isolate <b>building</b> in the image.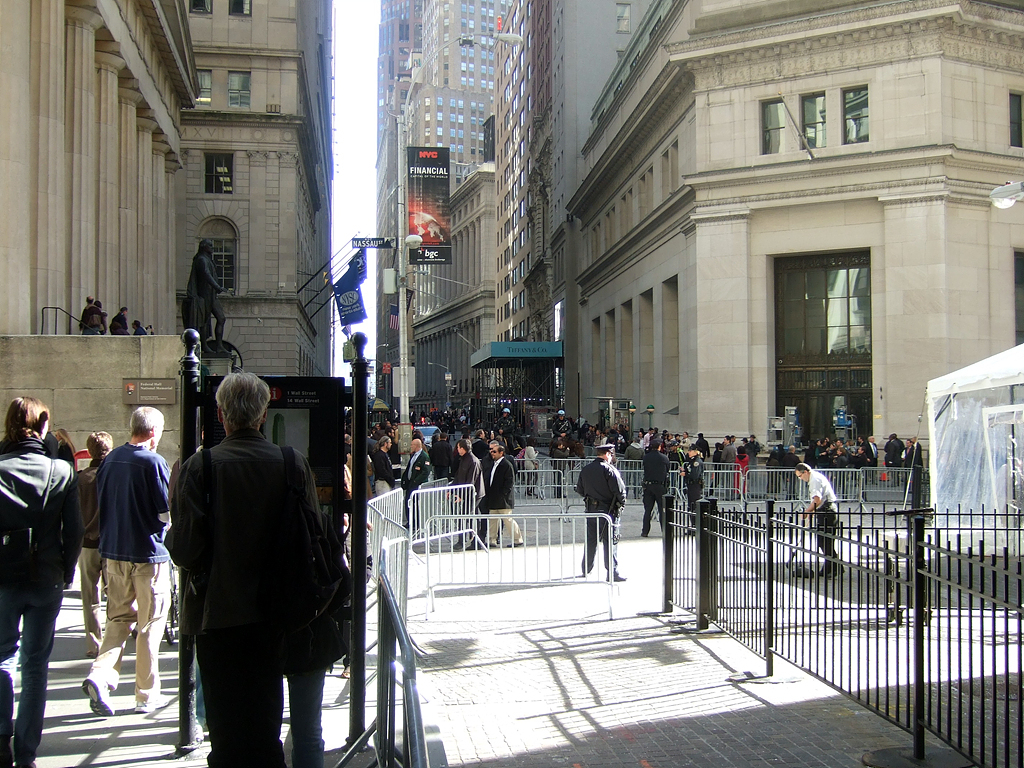
Isolated region: pyautogui.locateOnScreen(415, 159, 499, 406).
